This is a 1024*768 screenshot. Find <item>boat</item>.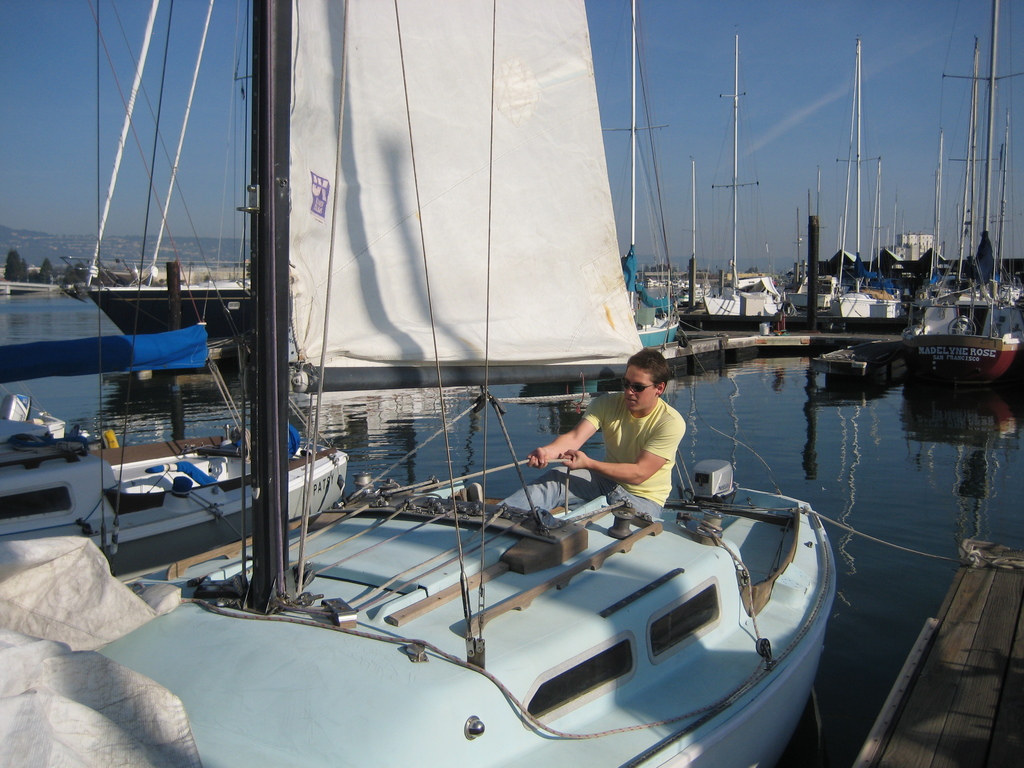
Bounding box: locate(831, 337, 1023, 401).
